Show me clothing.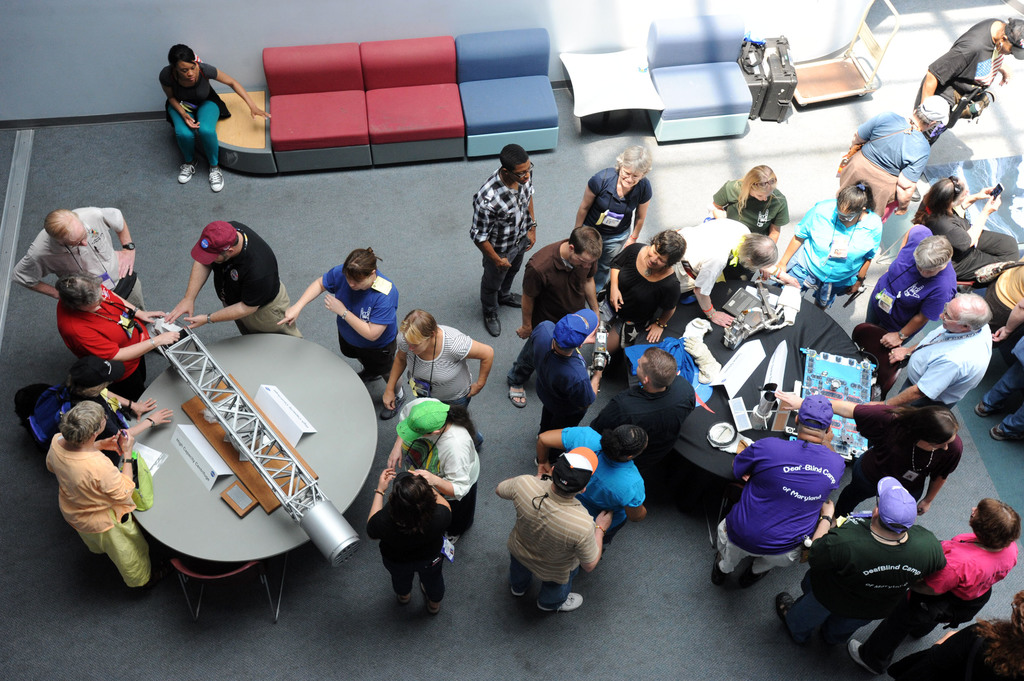
clothing is here: {"x1": 980, "y1": 262, "x2": 1023, "y2": 360}.
